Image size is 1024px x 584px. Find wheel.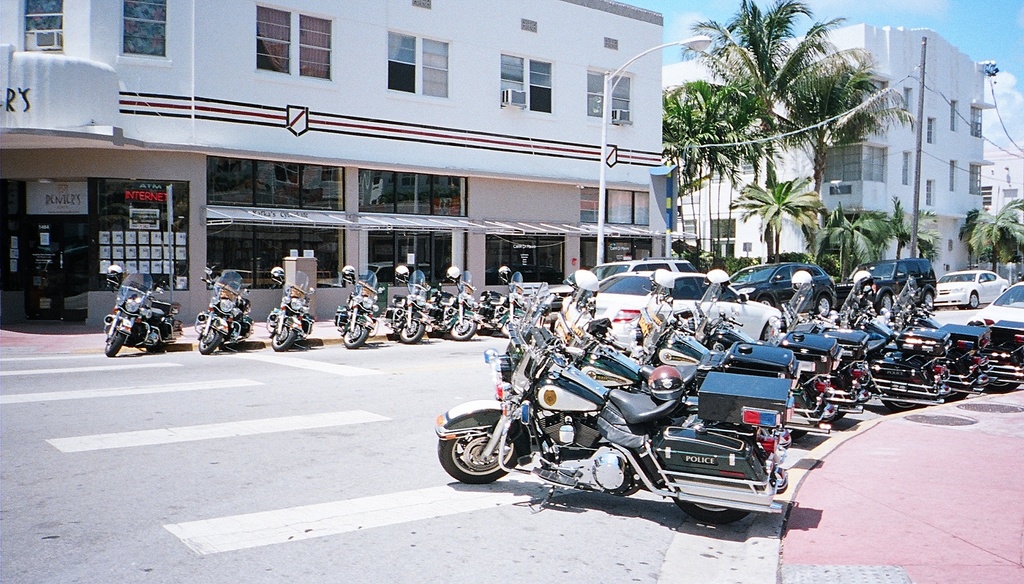
left=755, top=296, right=772, bottom=308.
